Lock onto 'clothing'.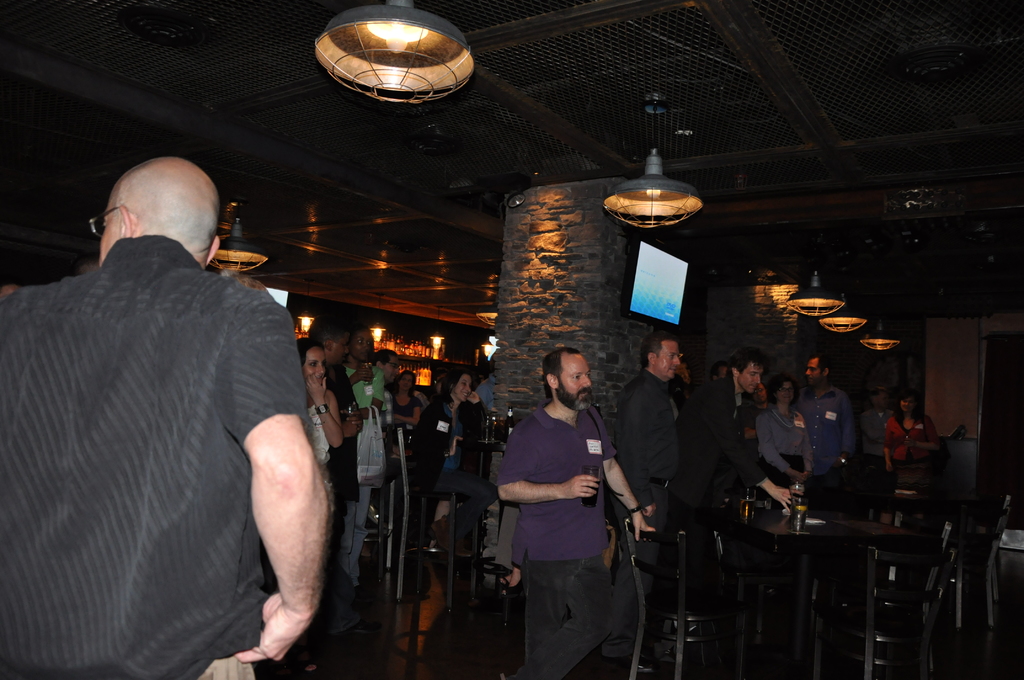
Locked: box(858, 404, 881, 516).
